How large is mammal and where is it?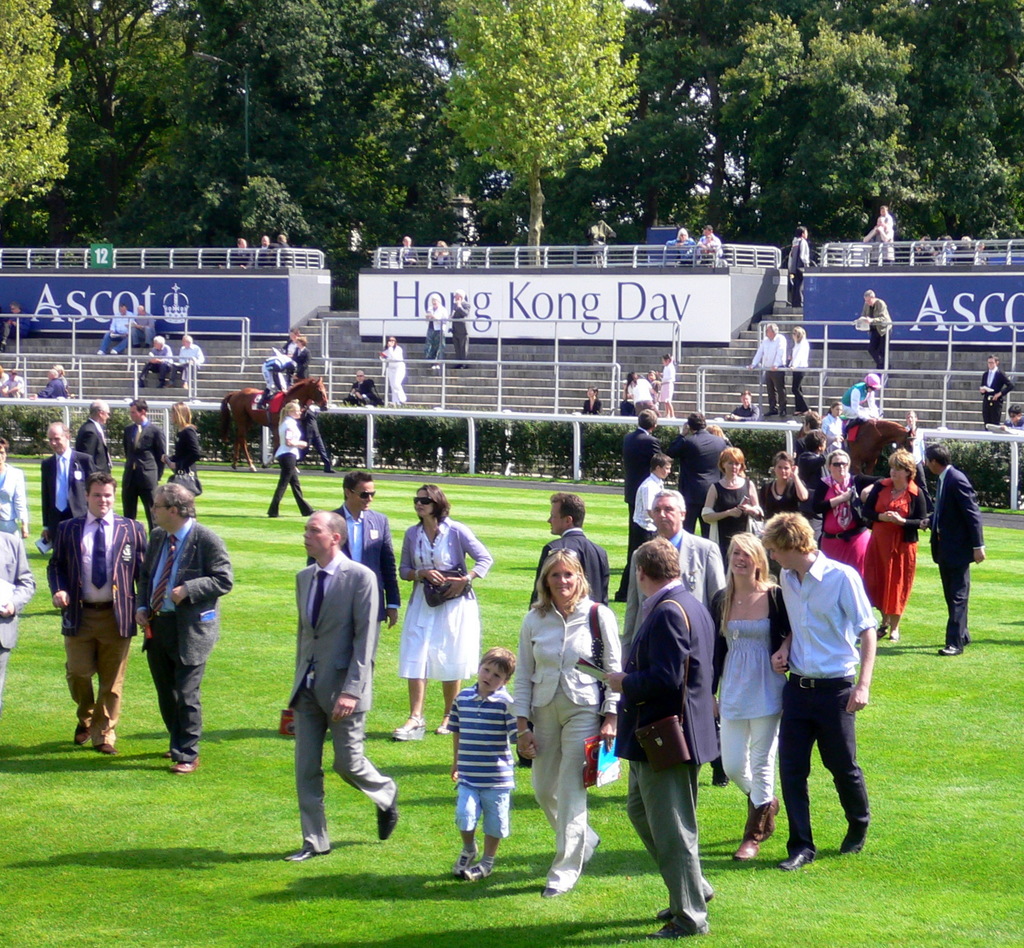
Bounding box: (x1=839, y1=372, x2=875, y2=420).
